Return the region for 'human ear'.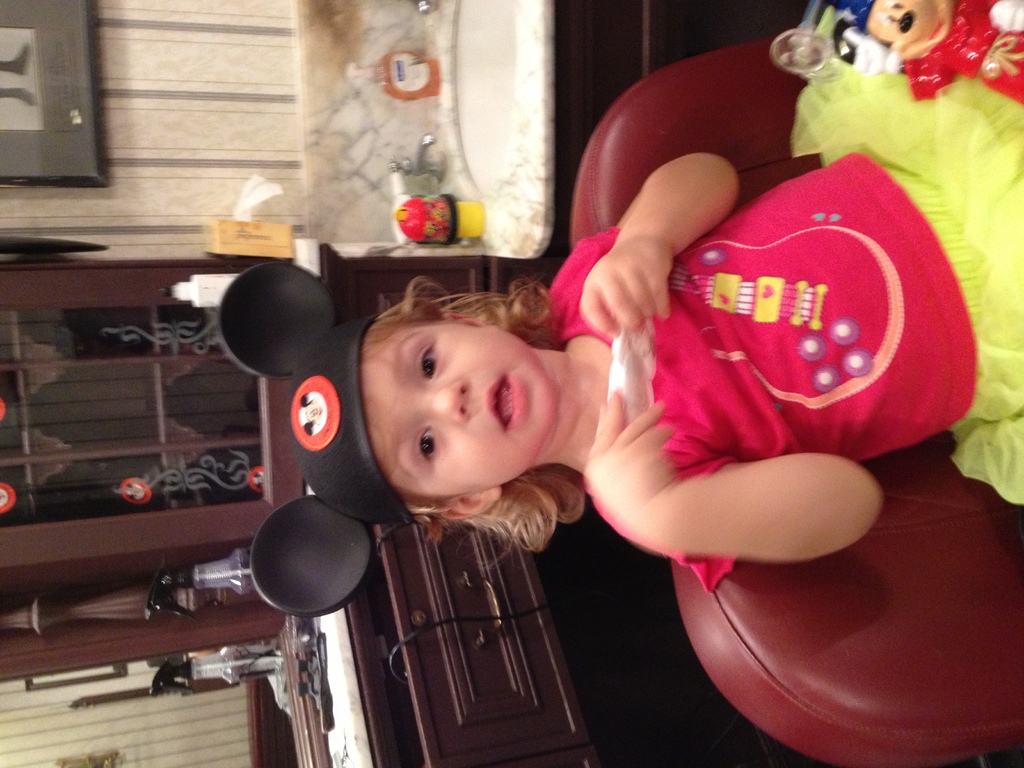
{"x1": 445, "y1": 492, "x2": 500, "y2": 519}.
